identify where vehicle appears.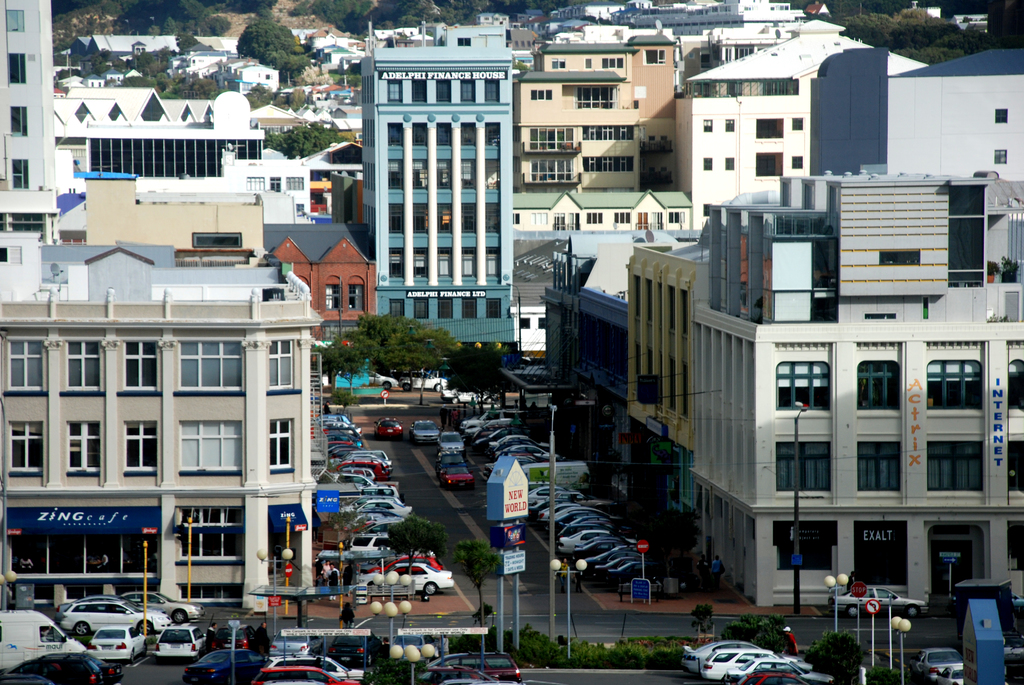
Appears at x1=264 y1=653 x2=366 y2=683.
